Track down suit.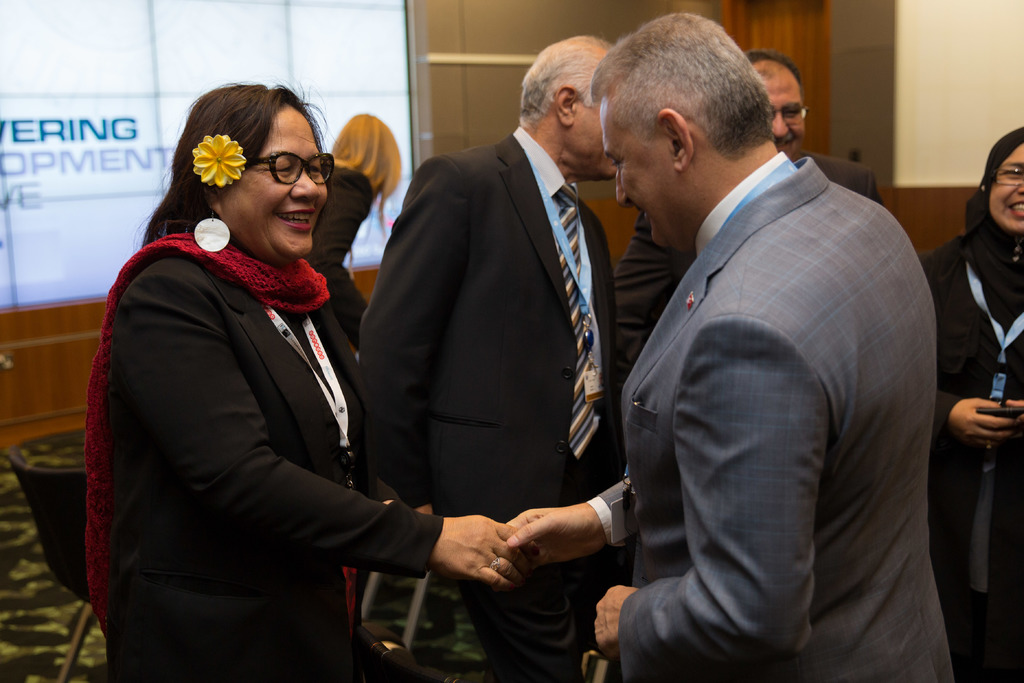
Tracked to [580, 149, 956, 682].
